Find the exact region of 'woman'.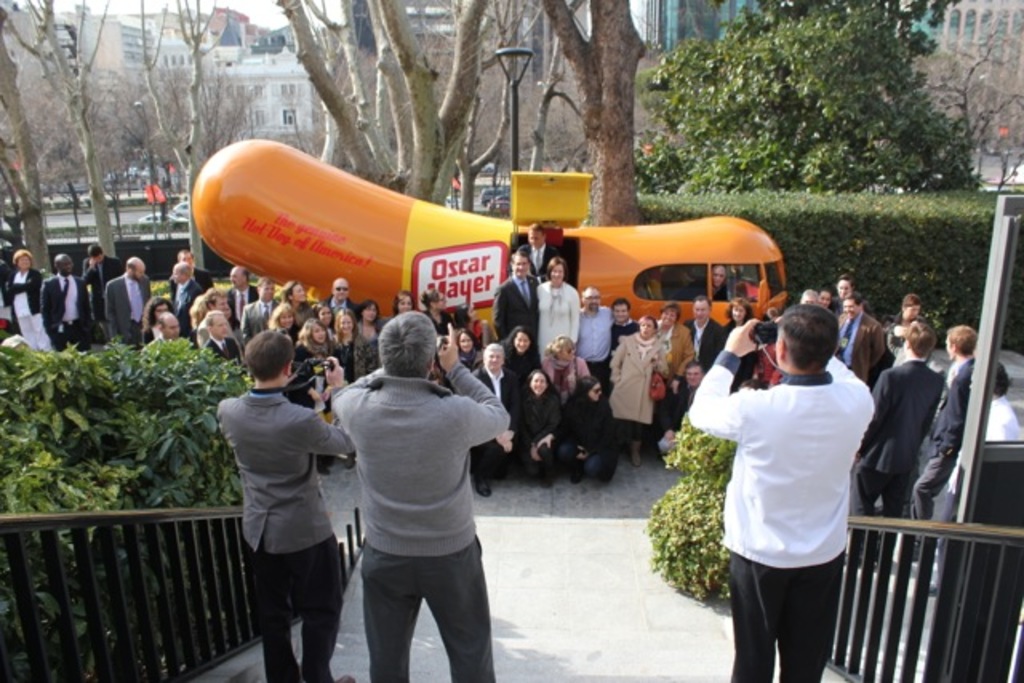
Exact region: {"x1": 306, "y1": 301, "x2": 336, "y2": 336}.
